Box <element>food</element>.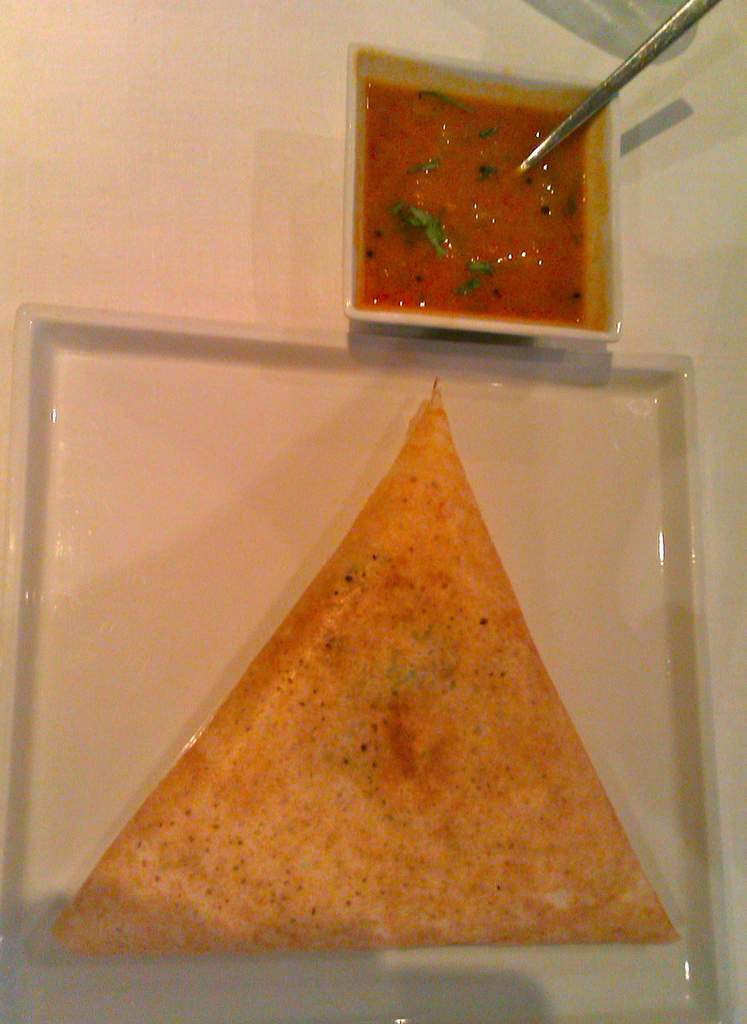
Rect(52, 374, 682, 949).
